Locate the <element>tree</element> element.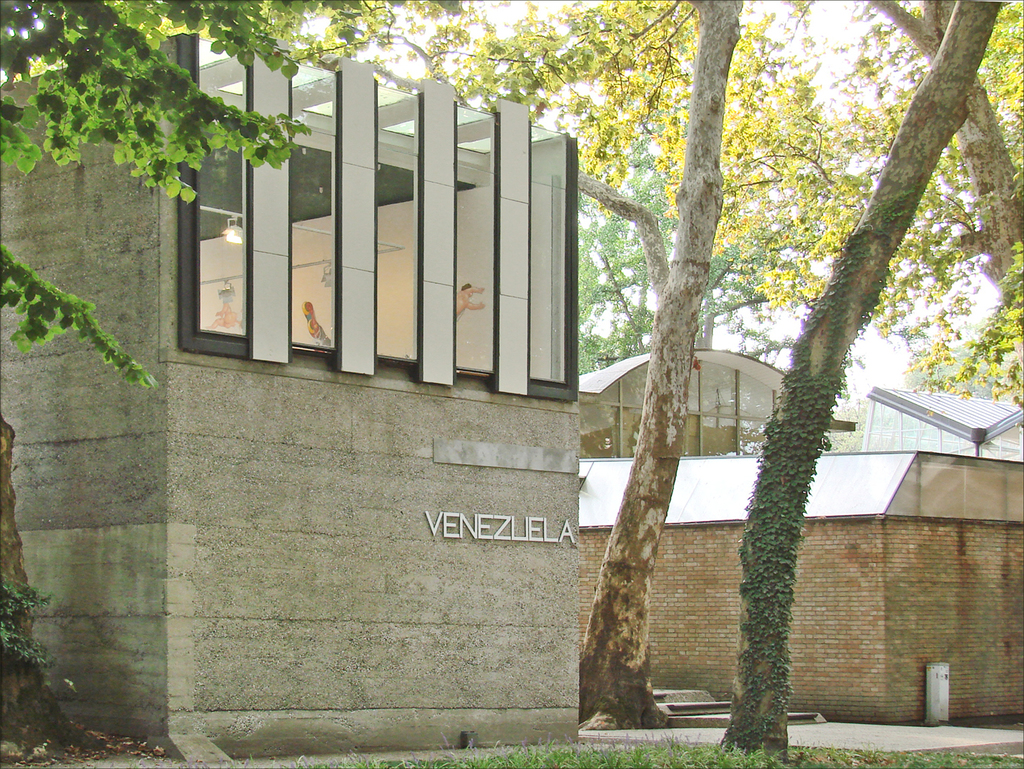
Element bbox: <bbox>748, 0, 1023, 526</bbox>.
